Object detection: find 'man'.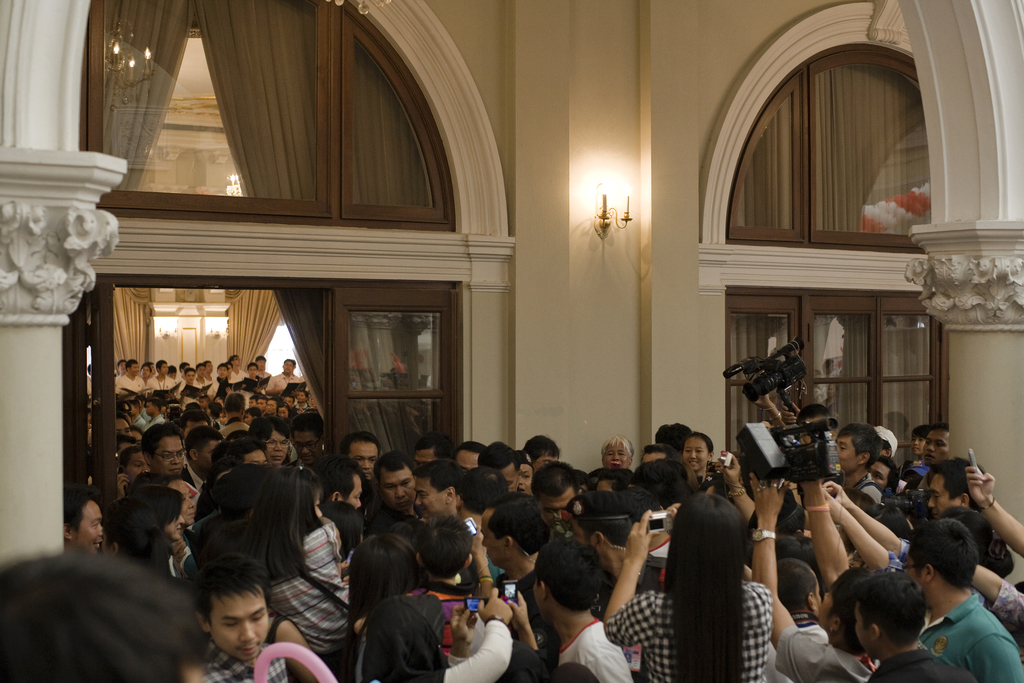
box(852, 569, 977, 682).
